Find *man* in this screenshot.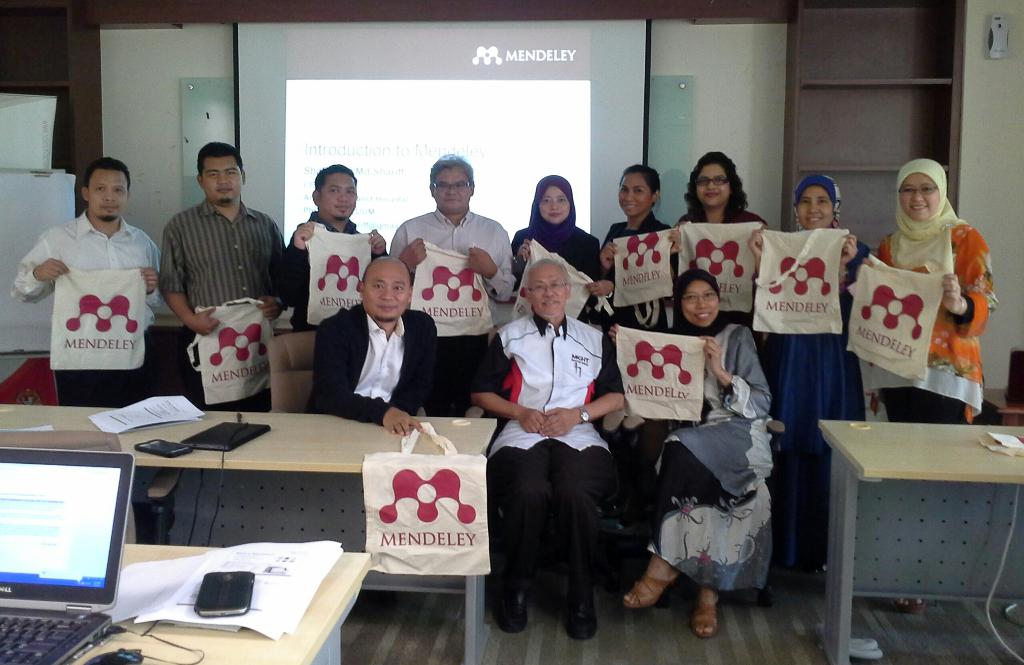
The bounding box for *man* is locate(383, 157, 509, 411).
